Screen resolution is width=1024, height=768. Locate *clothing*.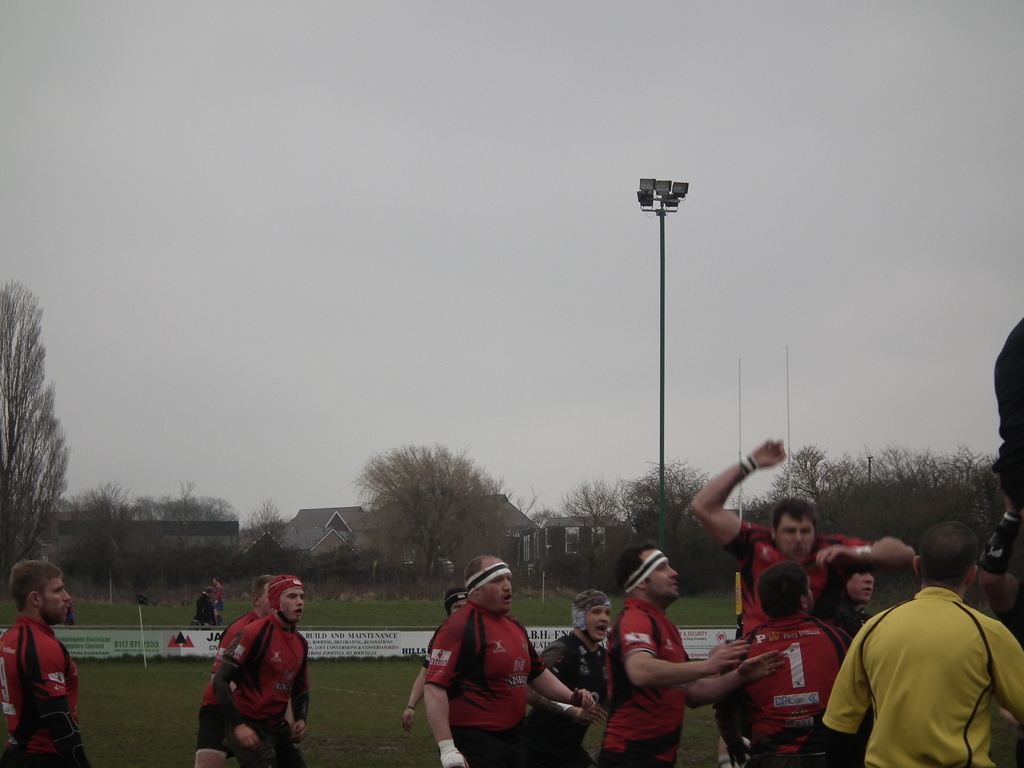
box(609, 595, 696, 753).
